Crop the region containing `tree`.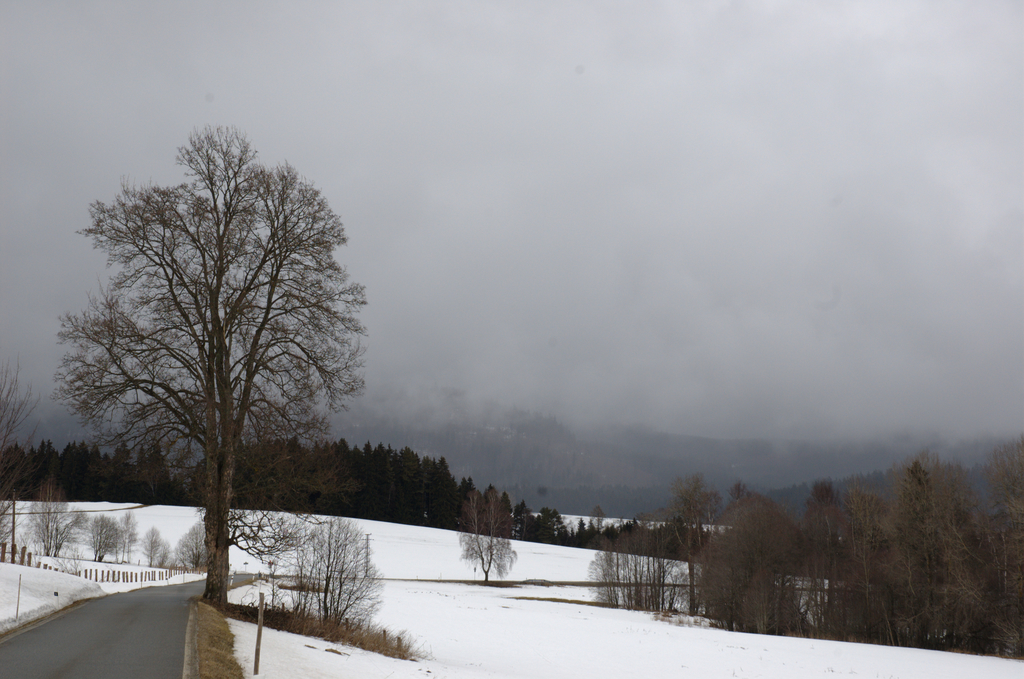
Crop region: (883, 431, 993, 629).
